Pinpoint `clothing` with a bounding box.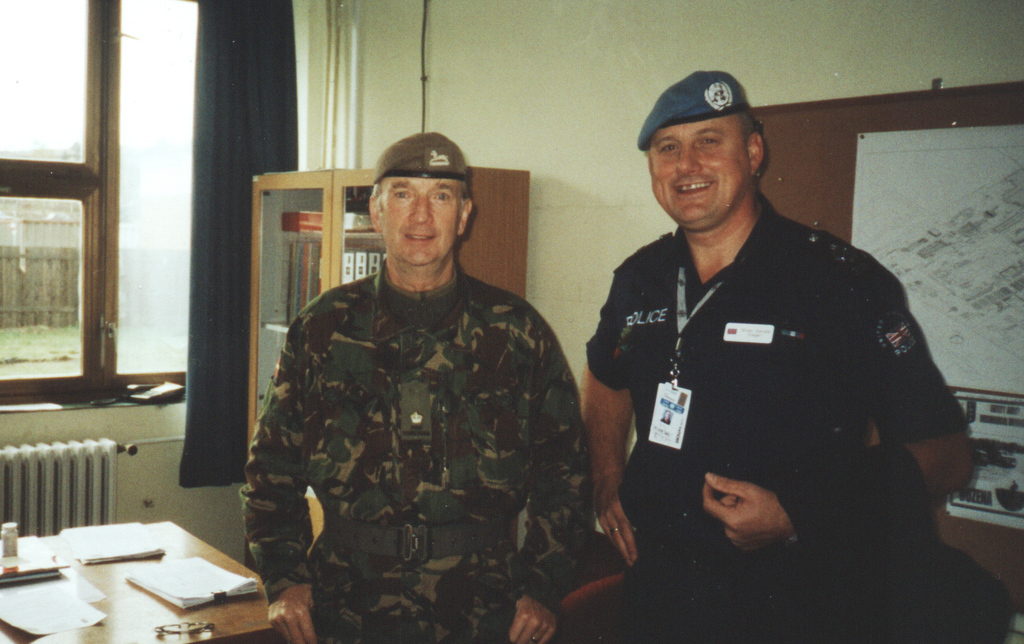
237,254,593,643.
